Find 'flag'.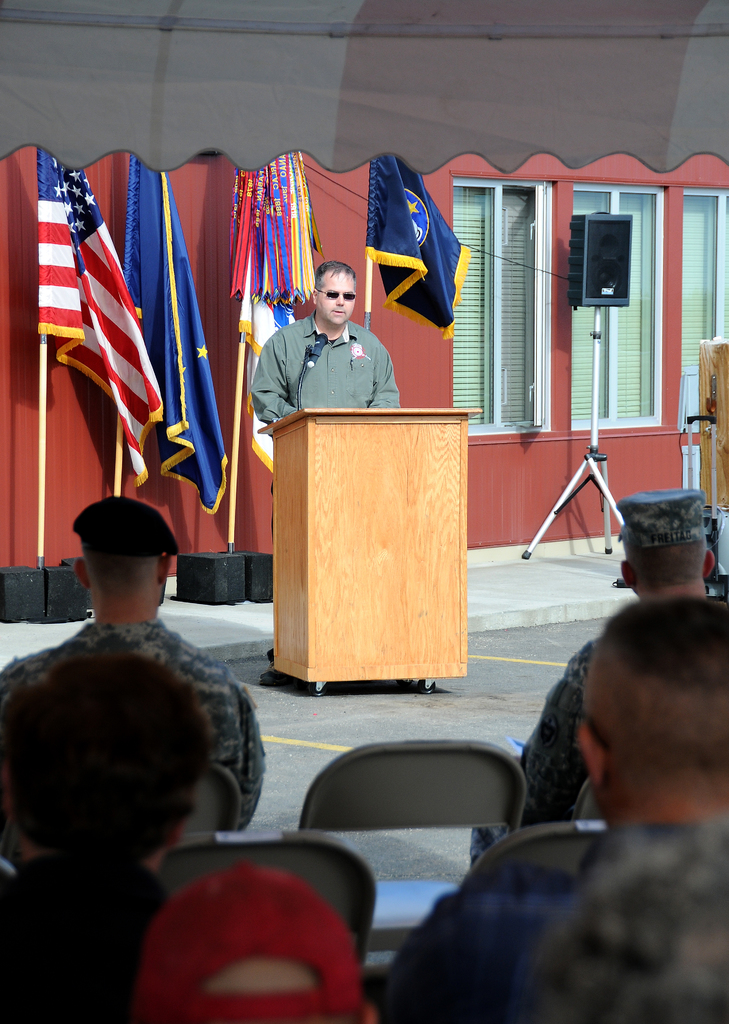
bbox(365, 154, 470, 340).
